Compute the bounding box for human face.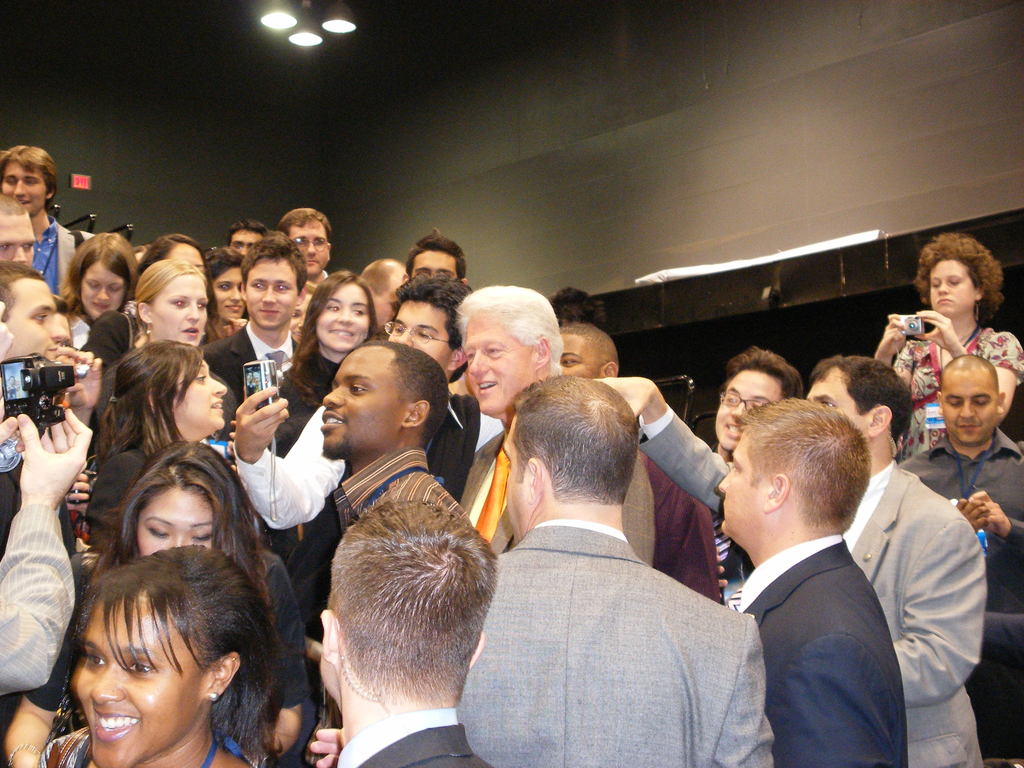
70 607 197 767.
